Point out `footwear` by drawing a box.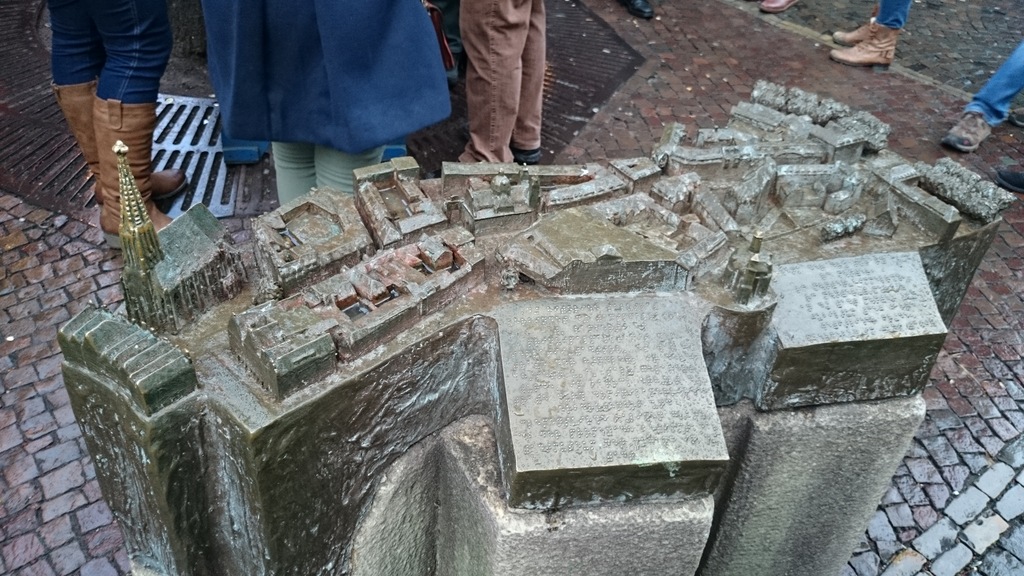
bbox=[942, 109, 997, 156].
